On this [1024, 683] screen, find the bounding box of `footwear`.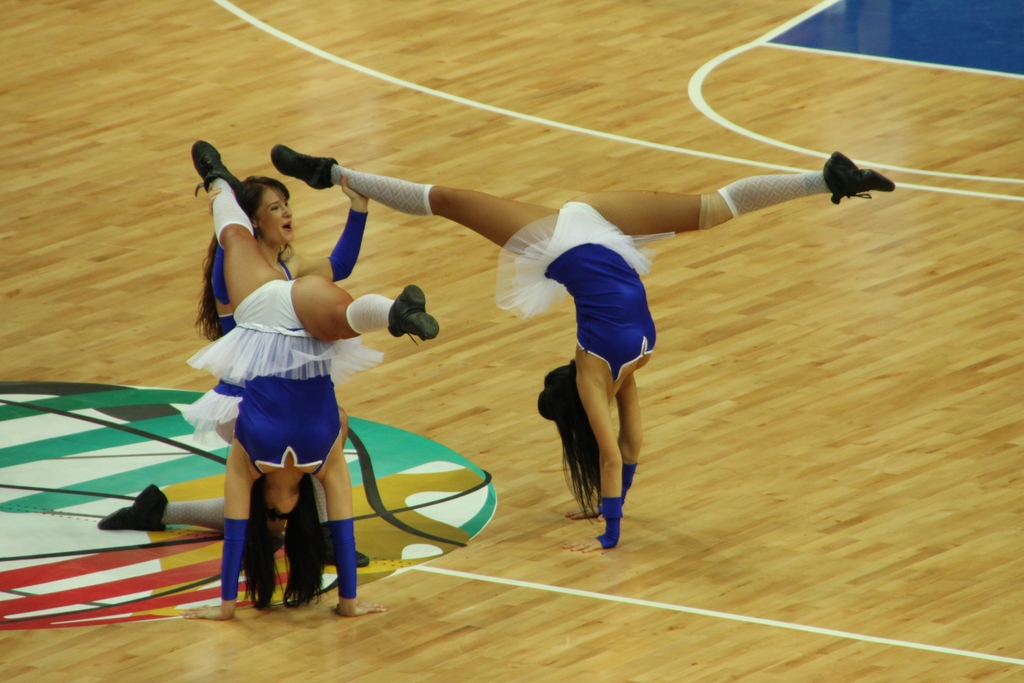
Bounding box: 272, 142, 336, 192.
